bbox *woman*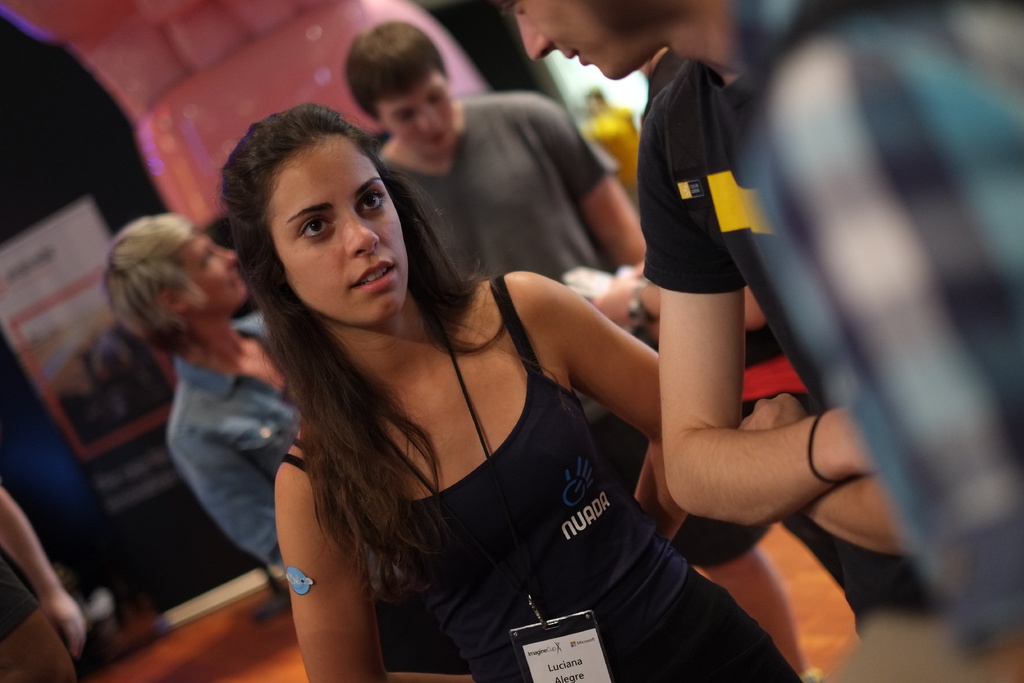
x1=145 y1=79 x2=797 y2=682
